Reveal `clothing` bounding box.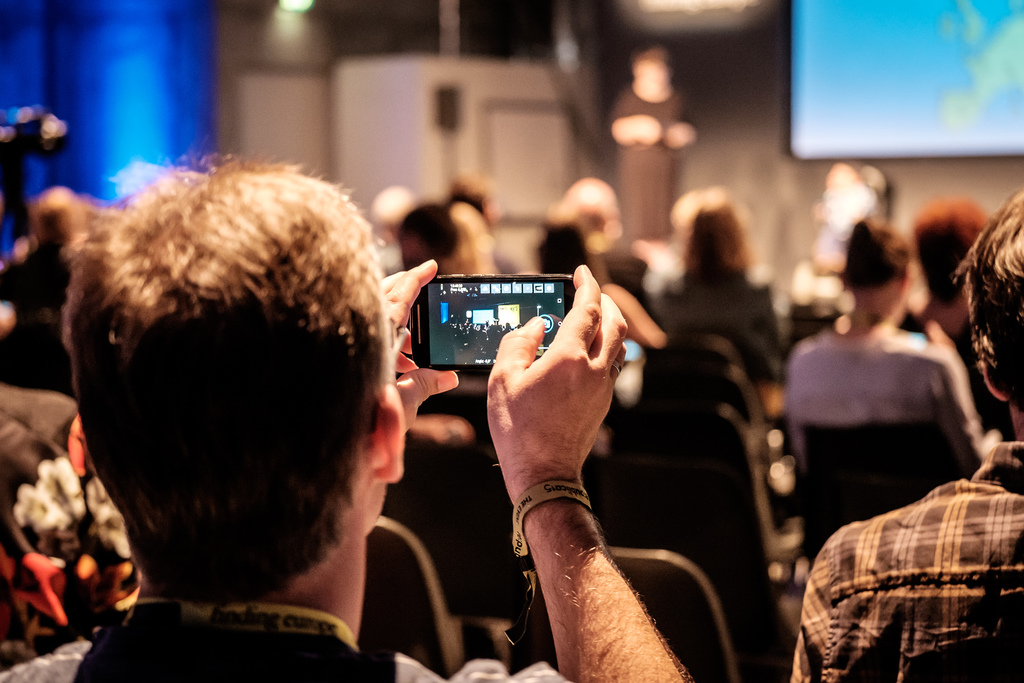
Revealed: (left=650, top=261, right=781, bottom=387).
